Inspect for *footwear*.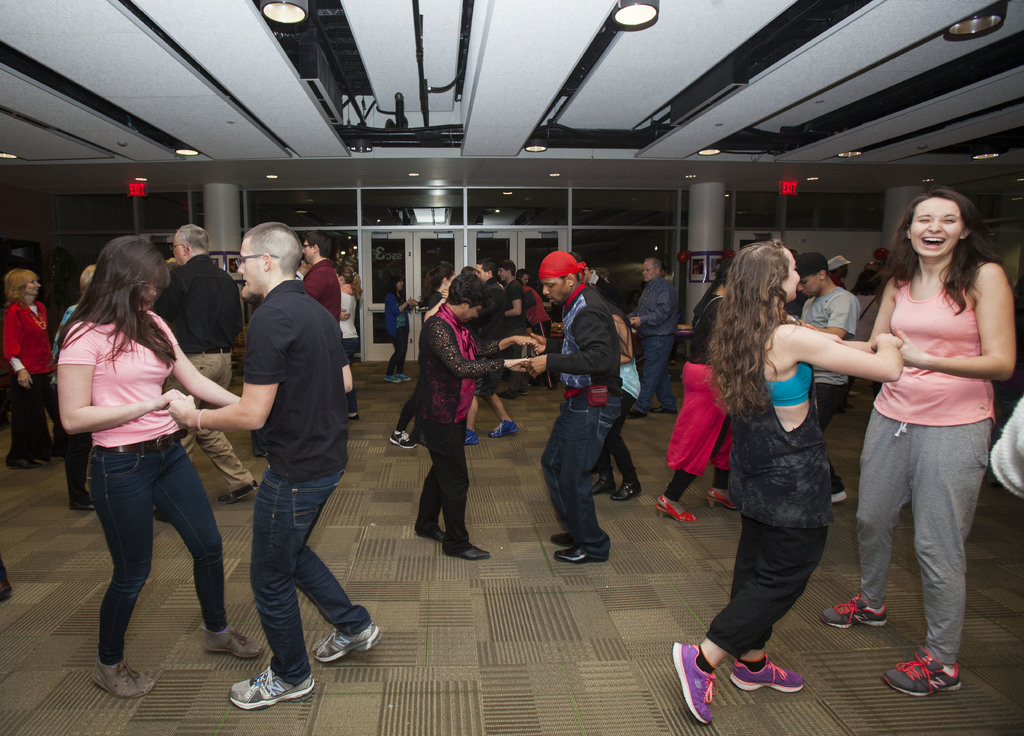
Inspection: 344, 400, 366, 420.
